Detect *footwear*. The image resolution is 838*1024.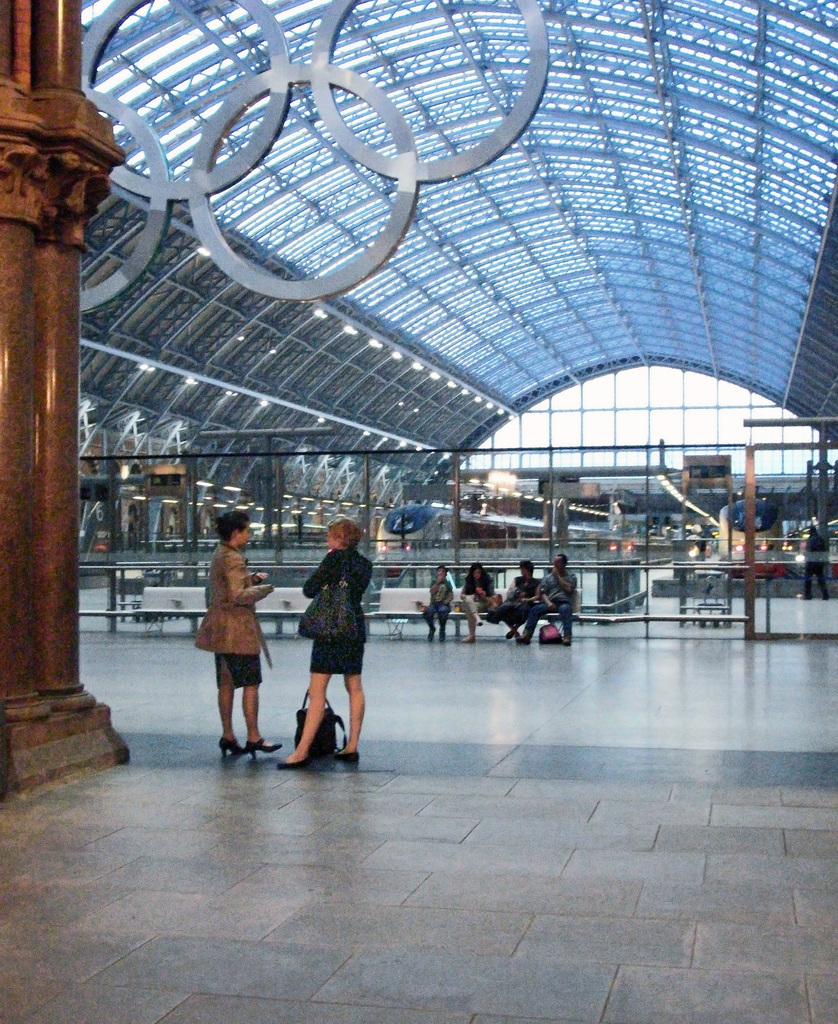
rect(245, 734, 289, 764).
